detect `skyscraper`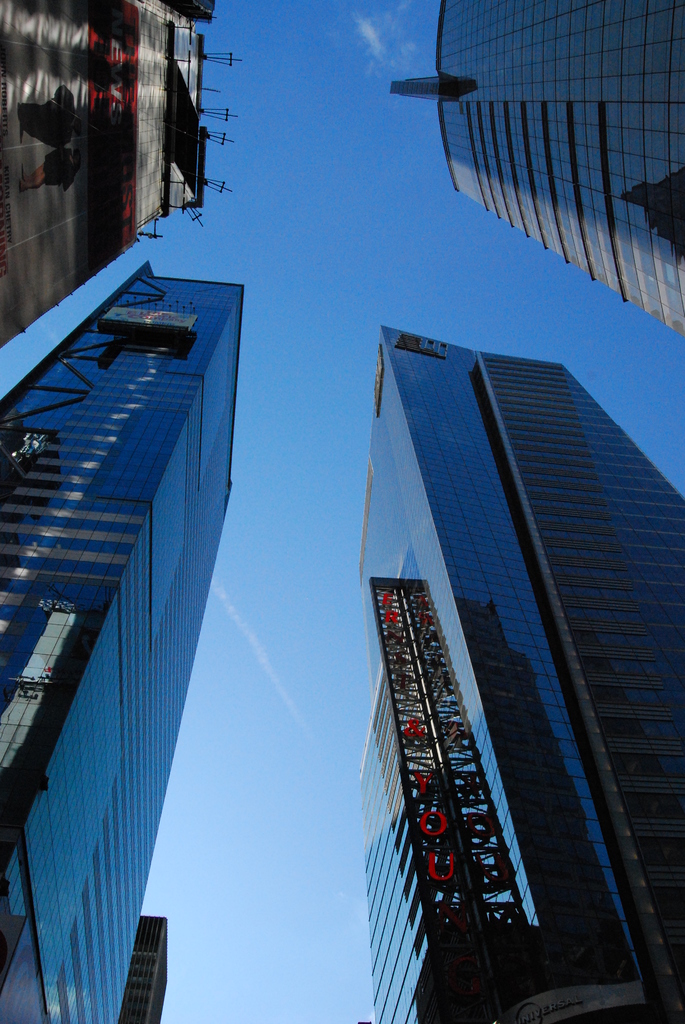
(395, 0, 684, 337)
